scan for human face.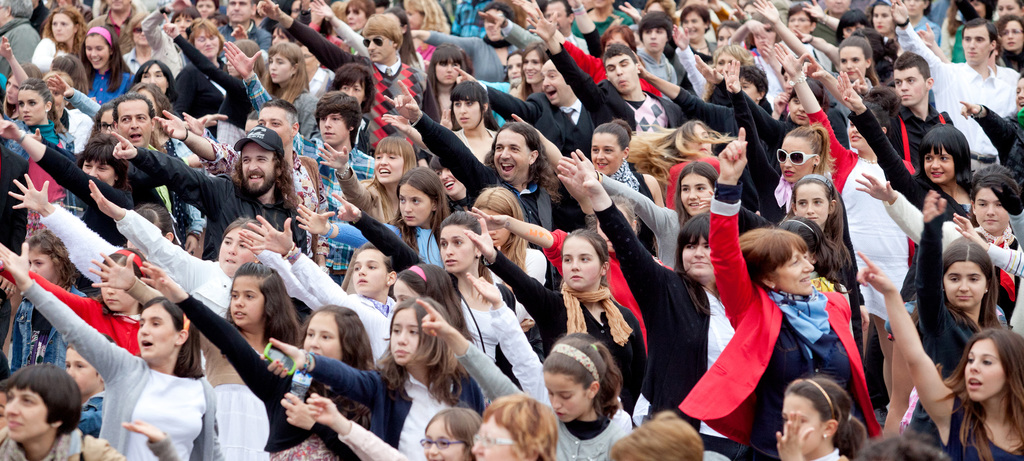
Scan result: 844 24 866 36.
